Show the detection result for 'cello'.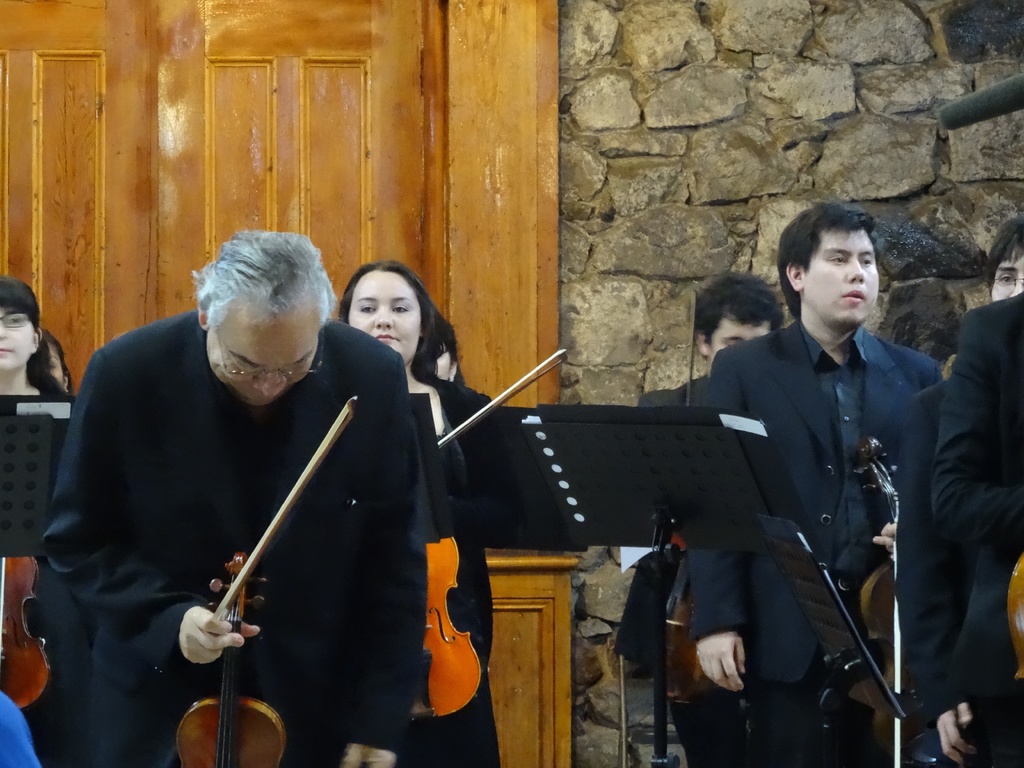
box=[177, 394, 362, 767].
